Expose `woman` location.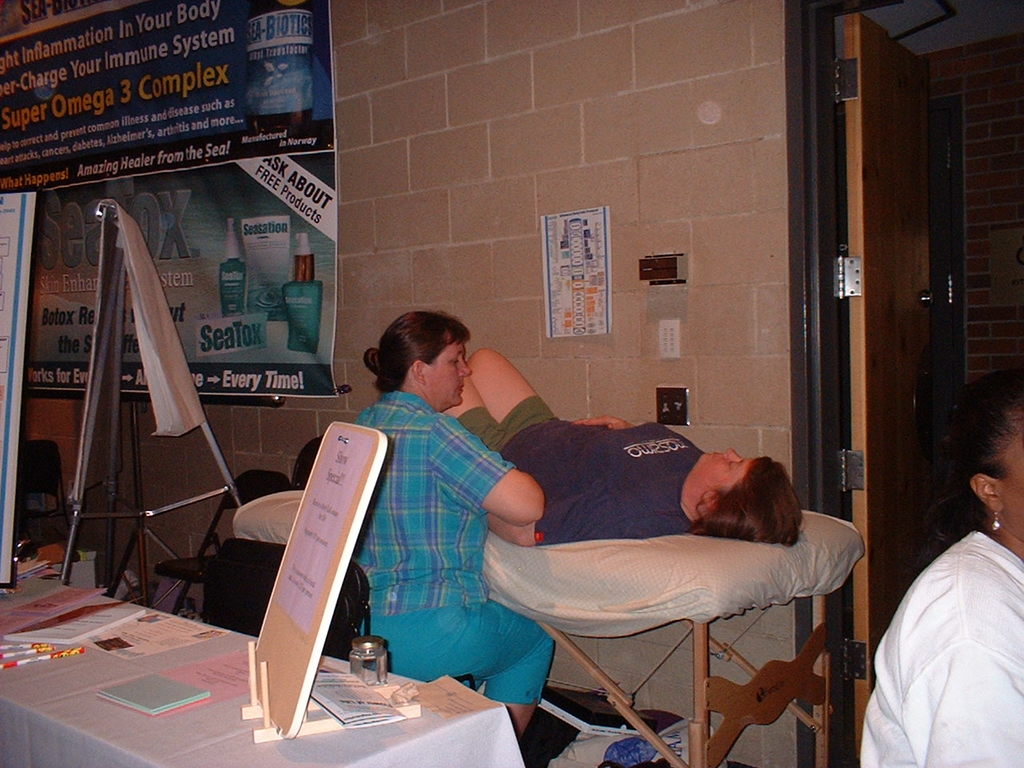
Exposed at <bbox>859, 372, 1023, 767</bbox>.
